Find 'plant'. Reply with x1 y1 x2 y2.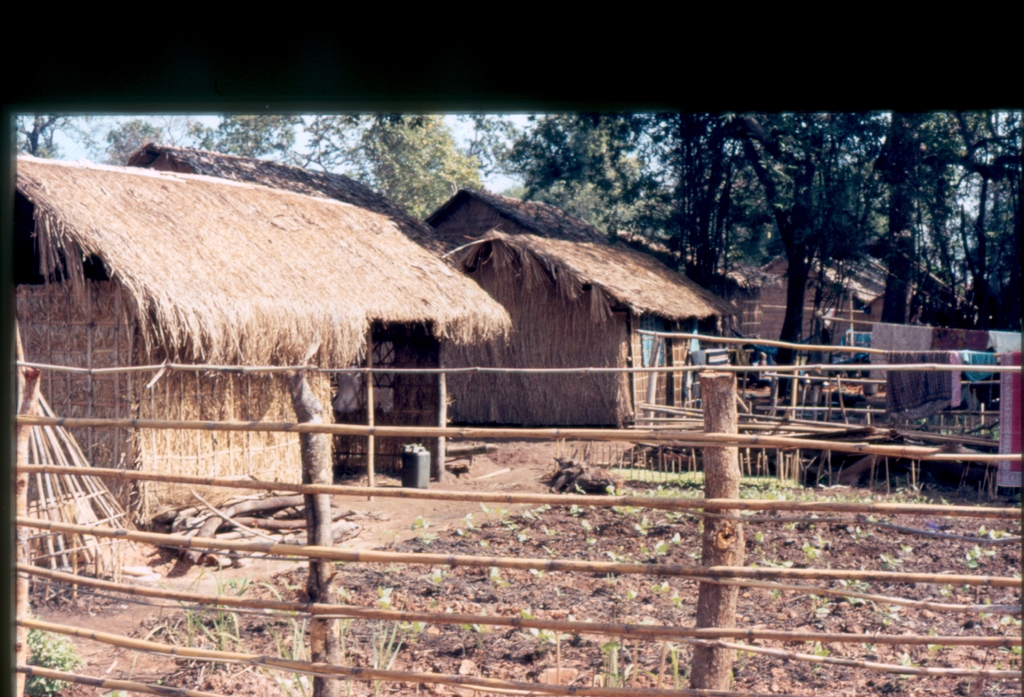
593 600 640 696.
